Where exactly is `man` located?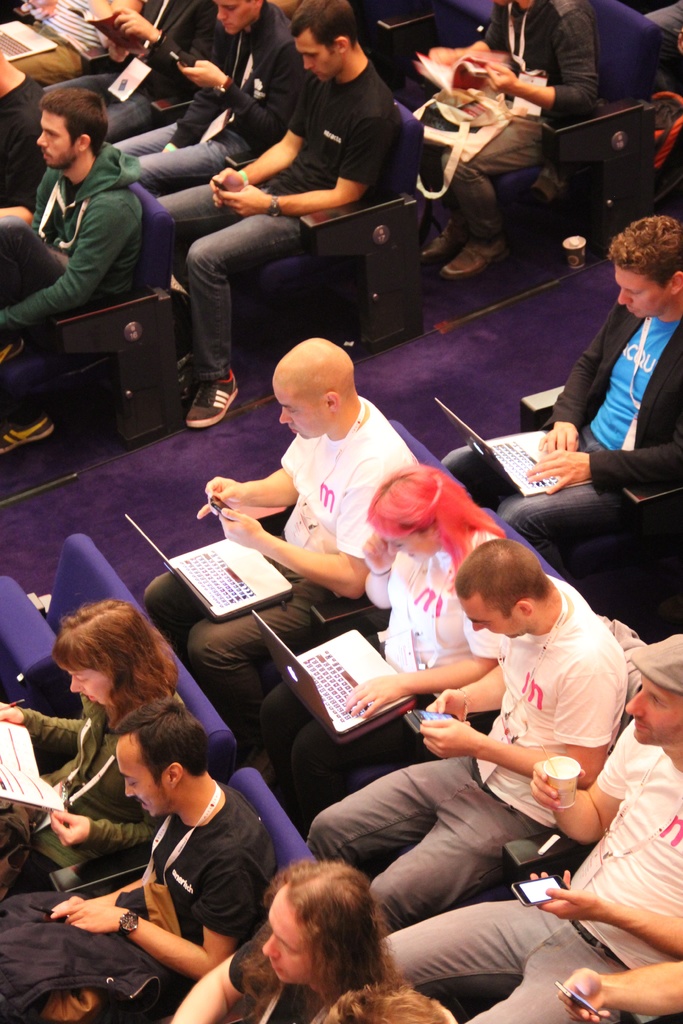
Its bounding box is (0, 74, 143, 459).
